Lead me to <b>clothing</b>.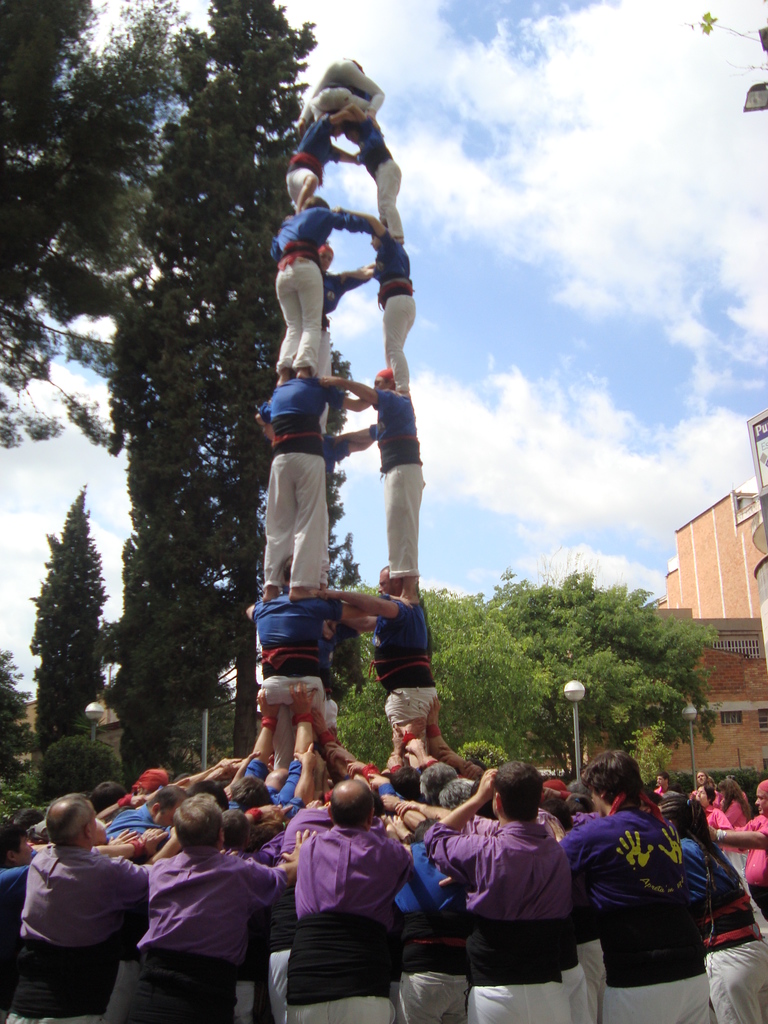
Lead to select_region(574, 793, 728, 996).
